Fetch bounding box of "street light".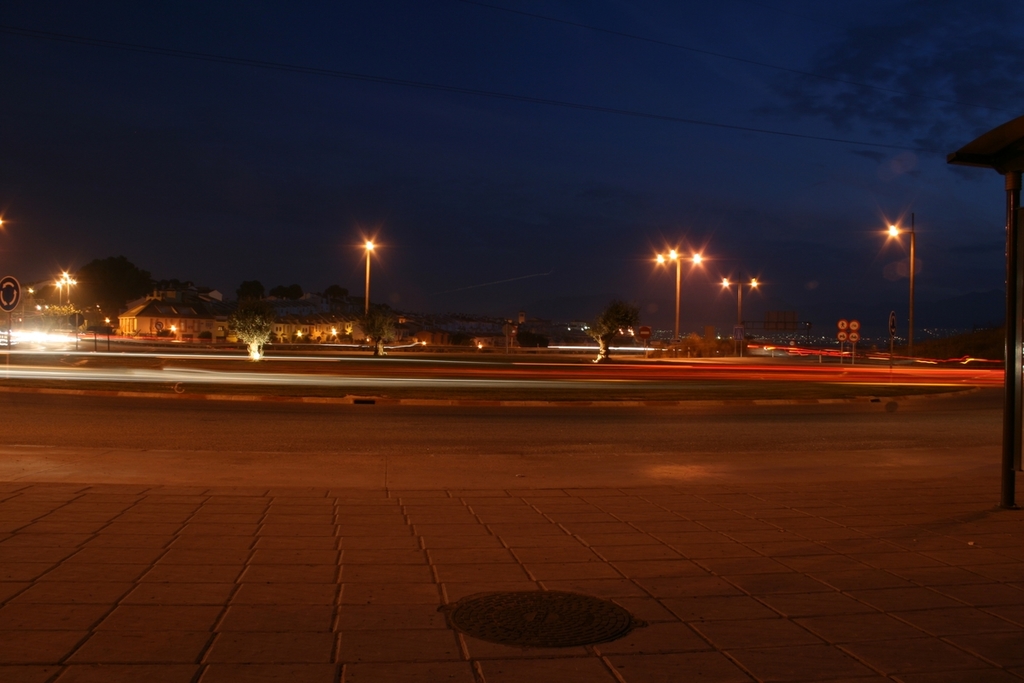
Bbox: 362,237,375,327.
